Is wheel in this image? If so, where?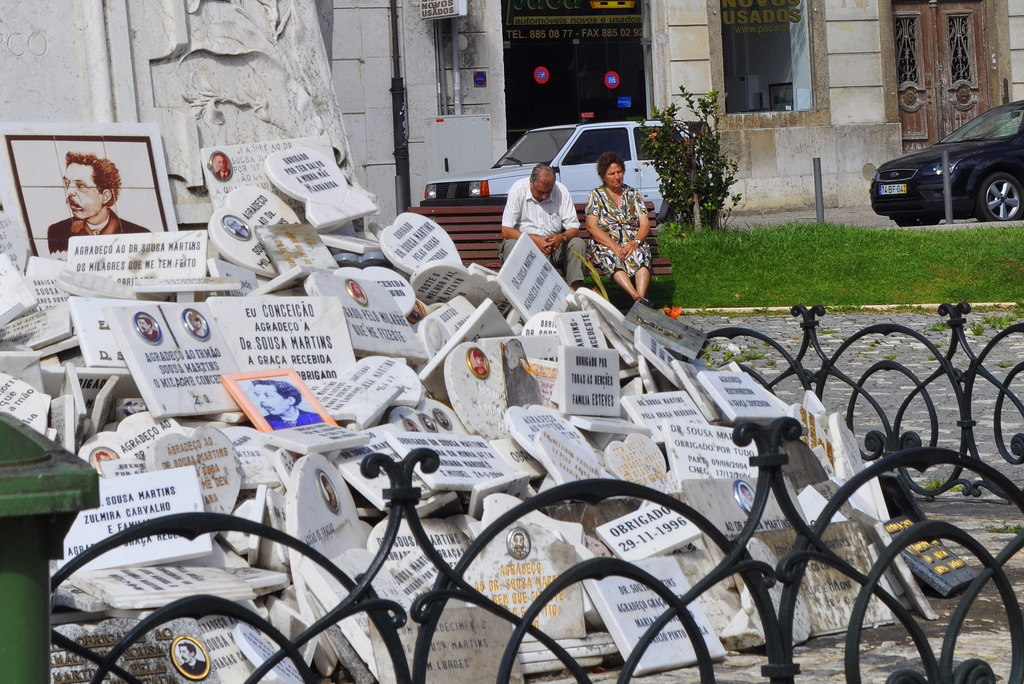
Yes, at (x1=981, y1=175, x2=1023, y2=214).
